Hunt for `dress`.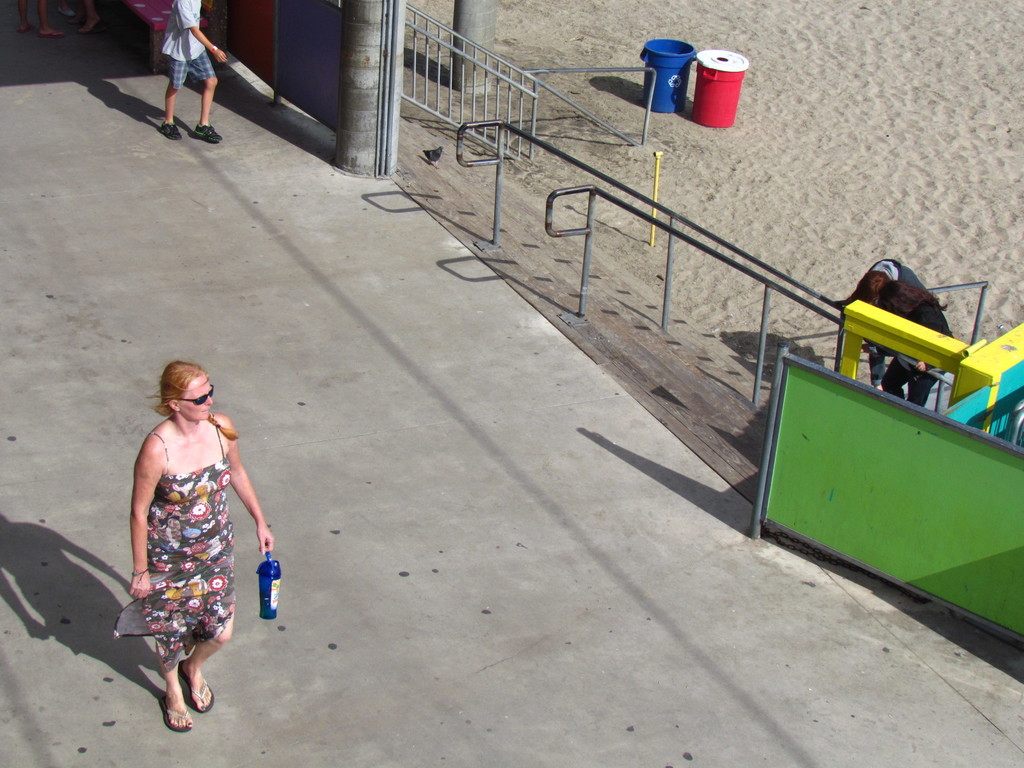
Hunted down at box=[115, 413, 235, 672].
